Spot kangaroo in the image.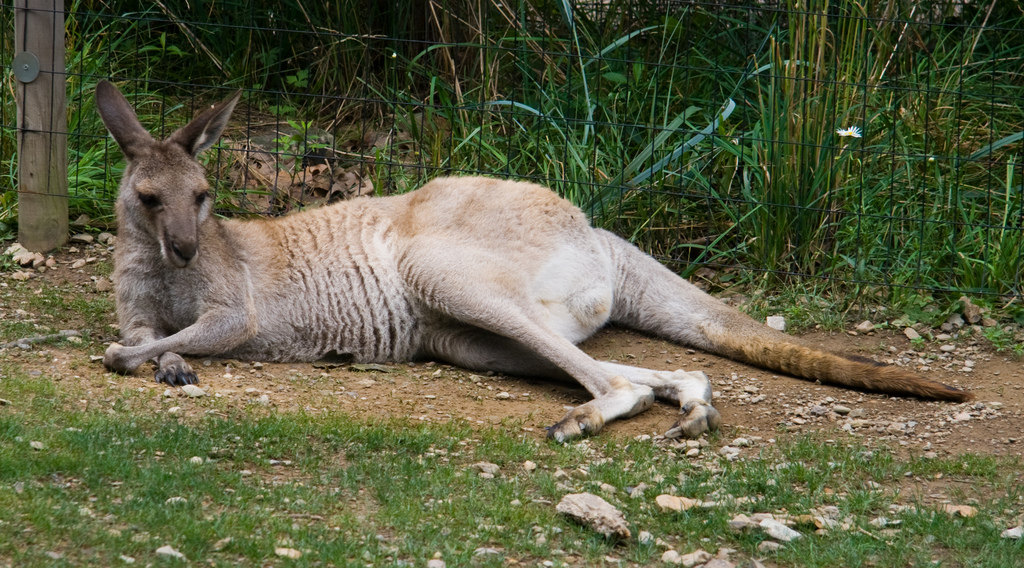
kangaroo found at bbox=[99, 89, 972, 459].
